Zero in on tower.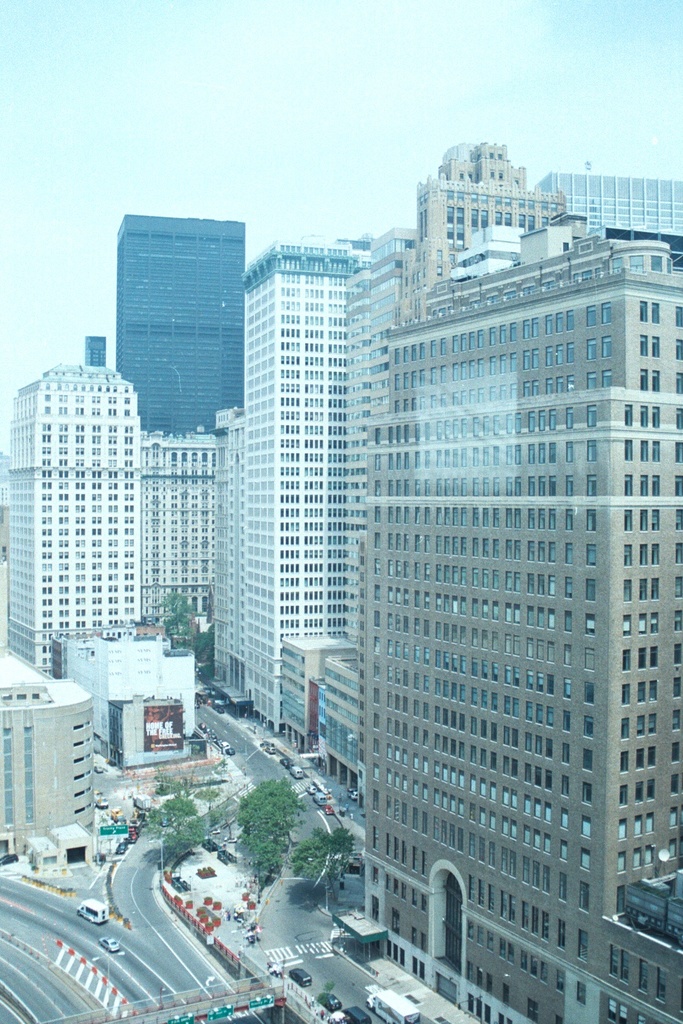
Zeroed in: pyautogui.locateOnScreen(3, 358, 145, 695).
